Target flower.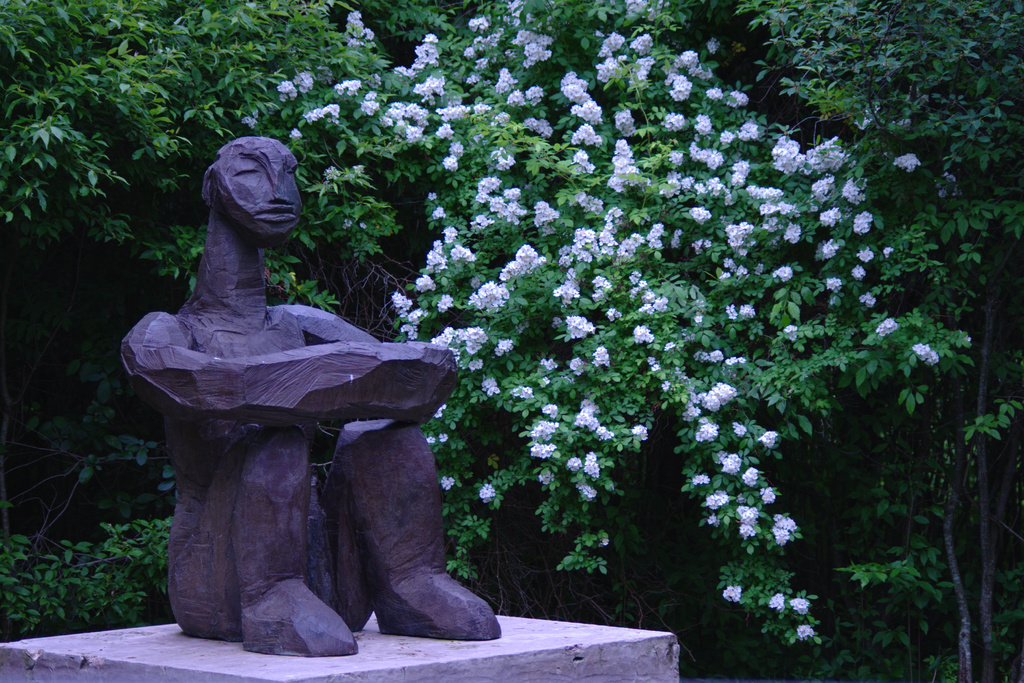
Target region: l=724, t=584, r=742, b=607.
